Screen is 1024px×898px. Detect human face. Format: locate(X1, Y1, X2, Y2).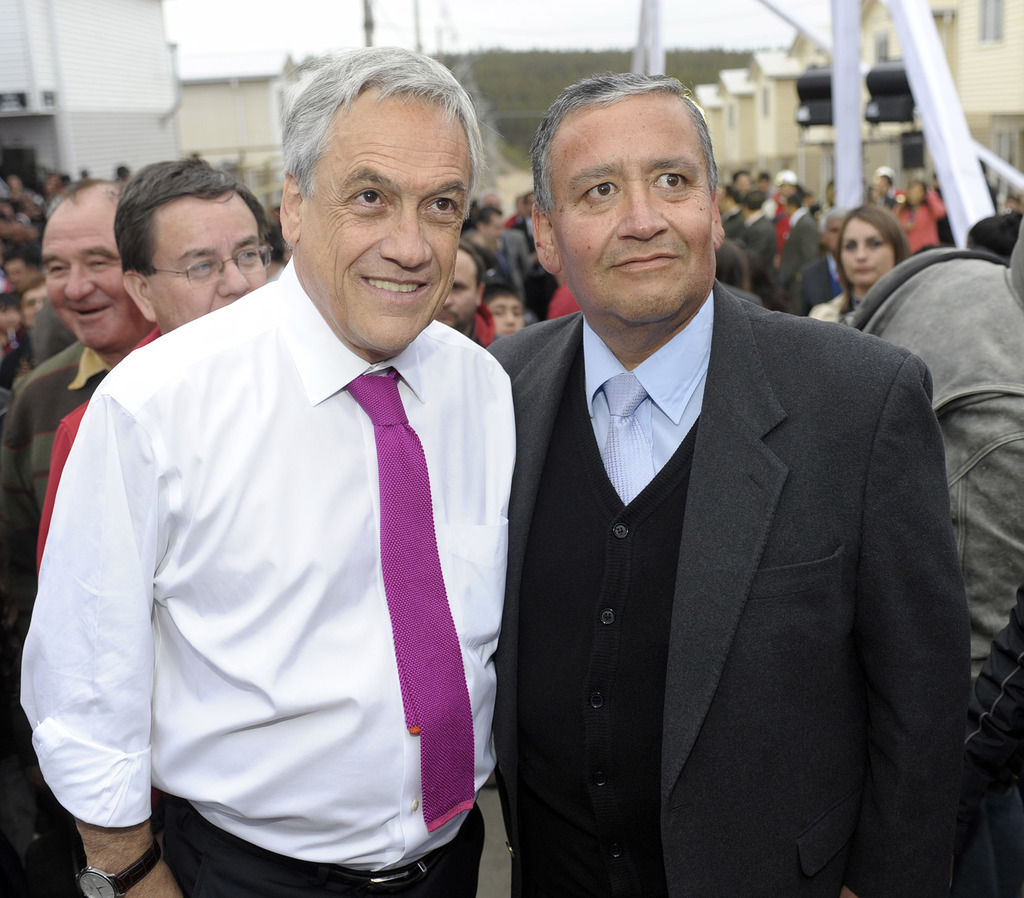
locate(444, 249, 481, 328).
